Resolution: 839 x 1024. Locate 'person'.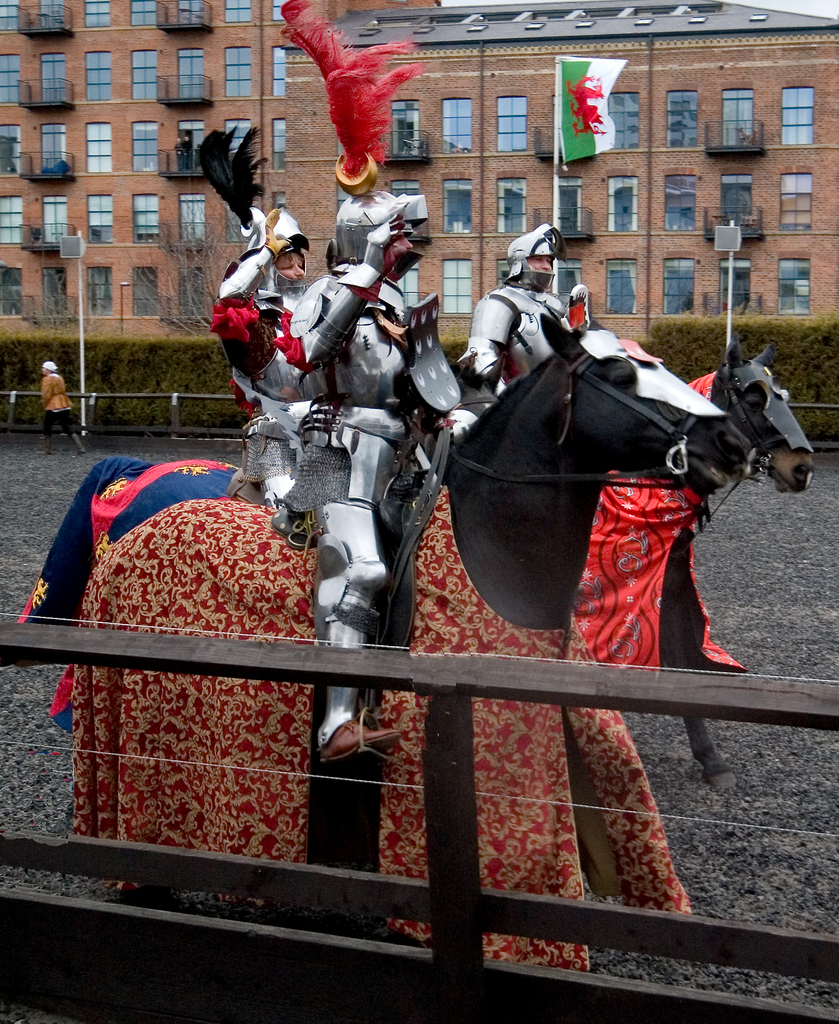
bbox(203, 197, 344, 509).
